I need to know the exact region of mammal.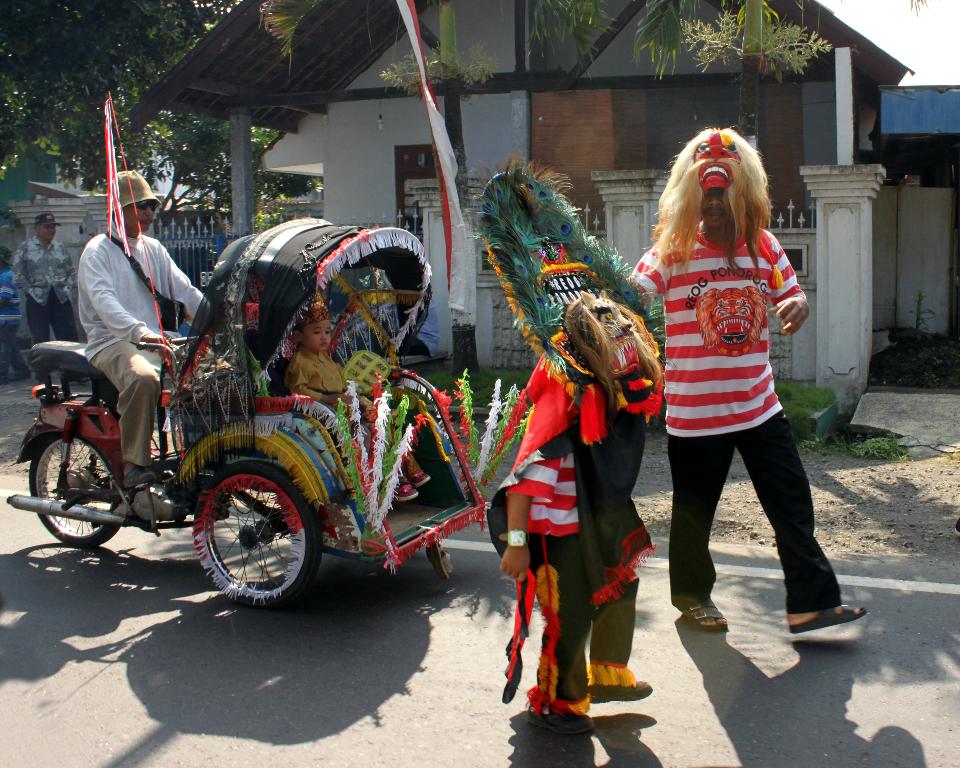
Region: rect(82, 162, 209, 492).
